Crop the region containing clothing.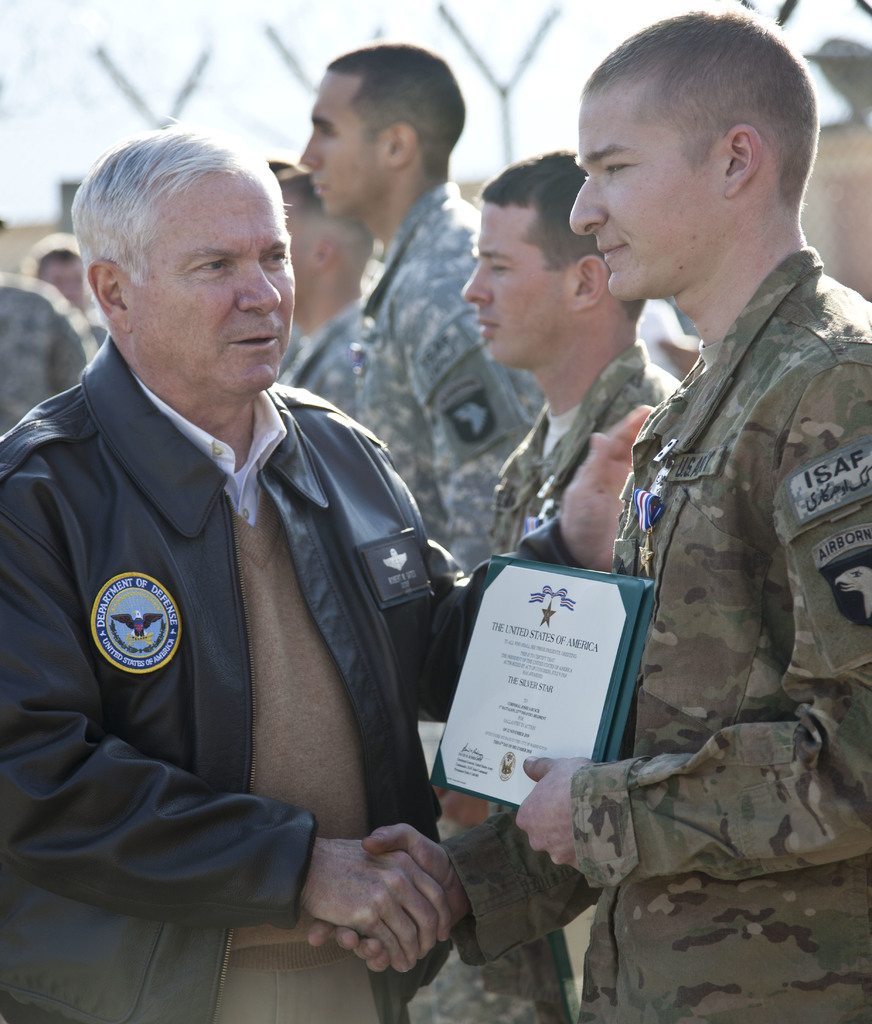
Crop region: pyautogui.locateOnScreen(496, 348, 685, 963).
